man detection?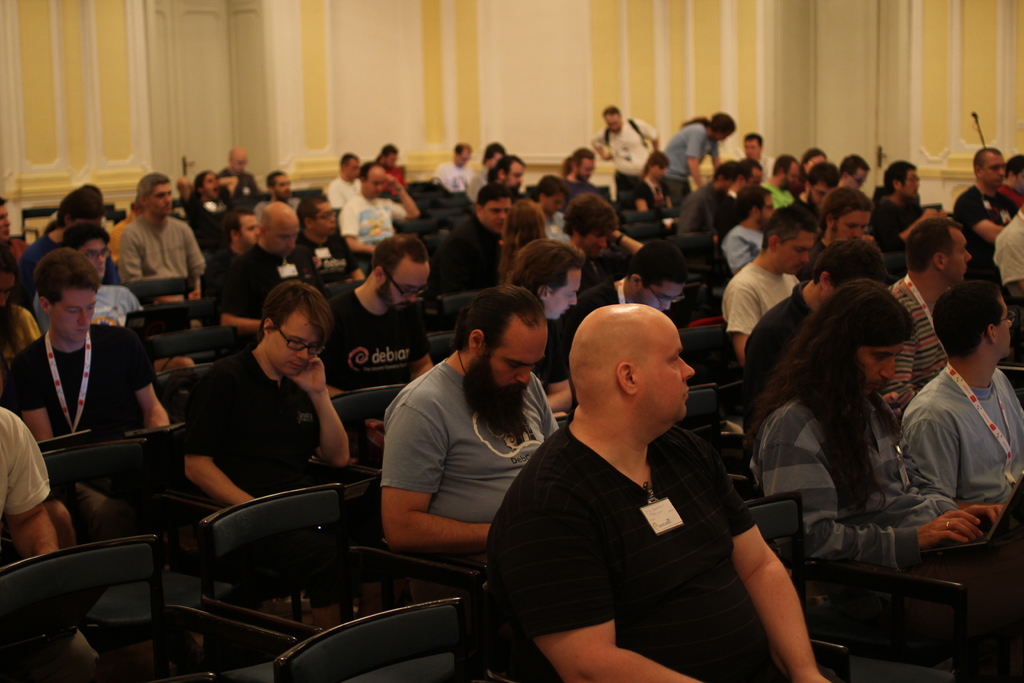
locate(484, 151, 531, 197)
